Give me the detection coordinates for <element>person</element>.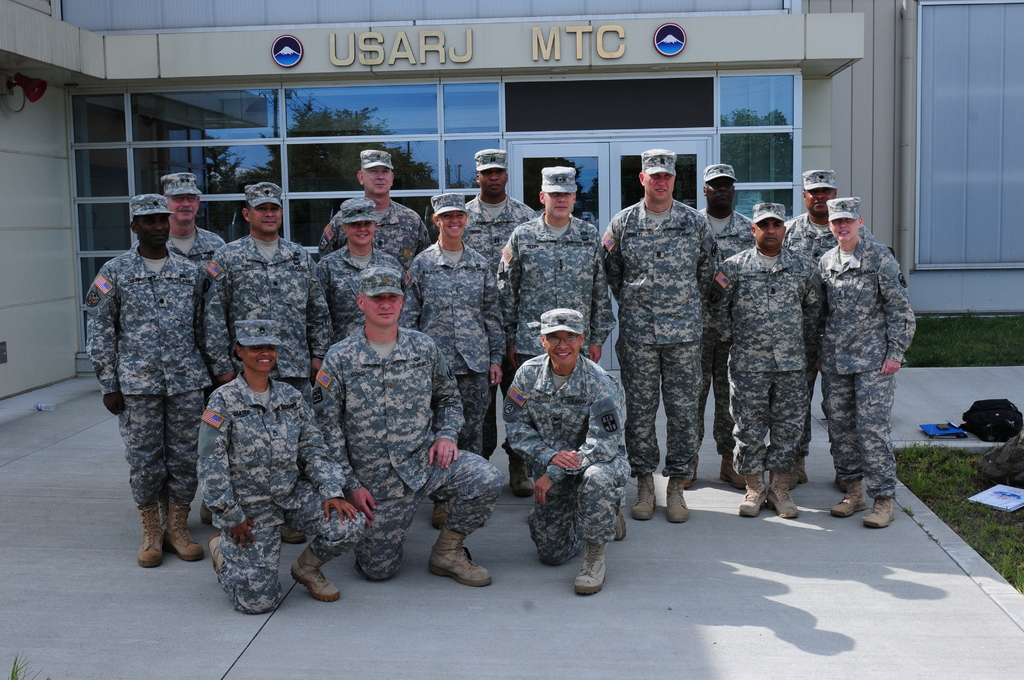
rect(317, 149, 433, 270).
